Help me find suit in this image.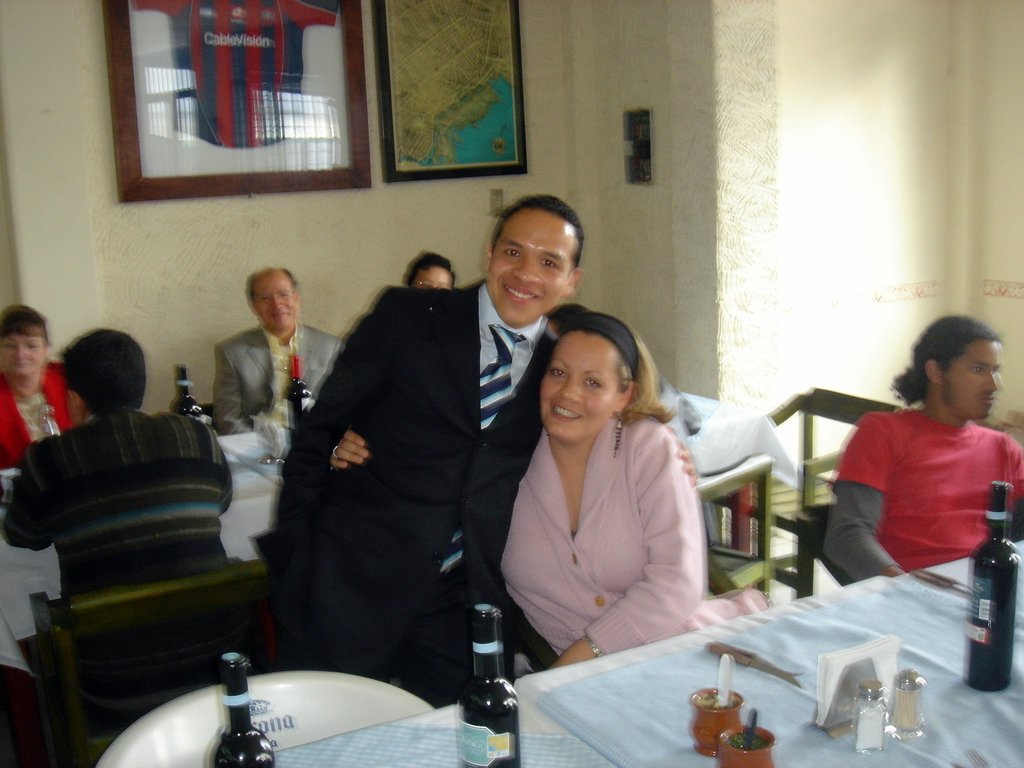
Found it: <bbox>215, 320, 345, 435</bbox>.
